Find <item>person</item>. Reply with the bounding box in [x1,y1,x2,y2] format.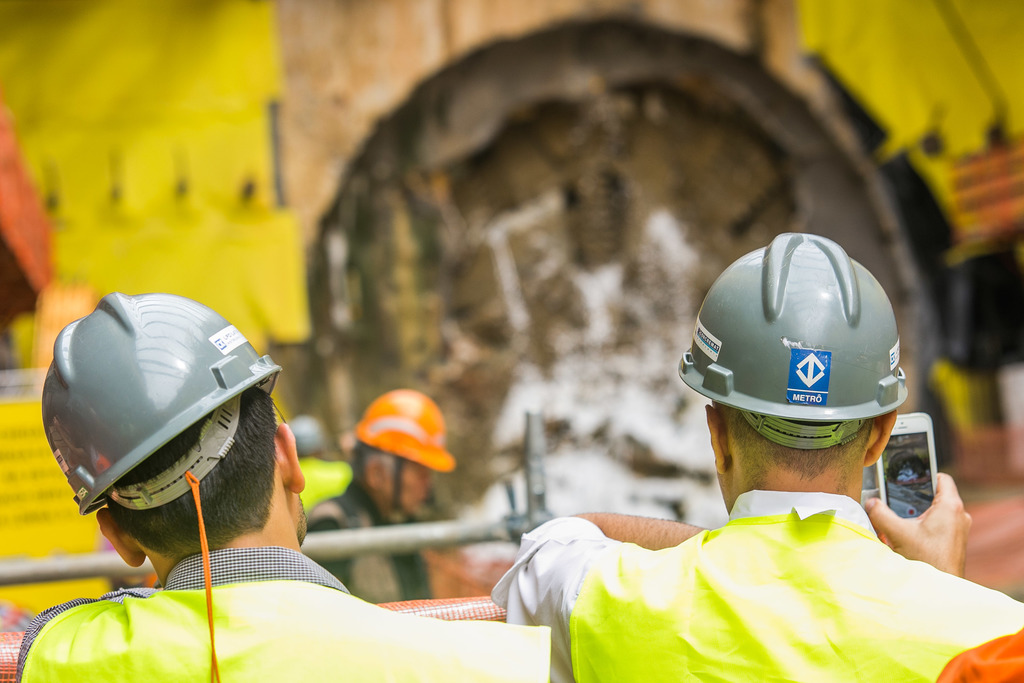
[301,383,456,612].
